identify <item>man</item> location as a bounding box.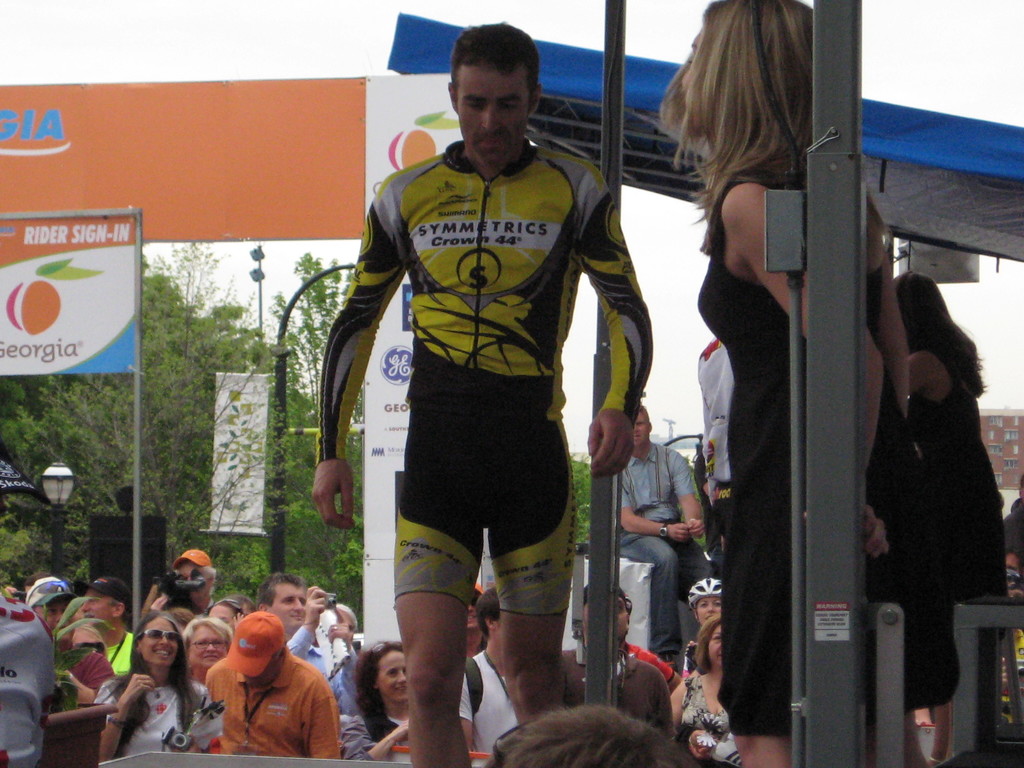
Rect(568, 581, 683, 742).
